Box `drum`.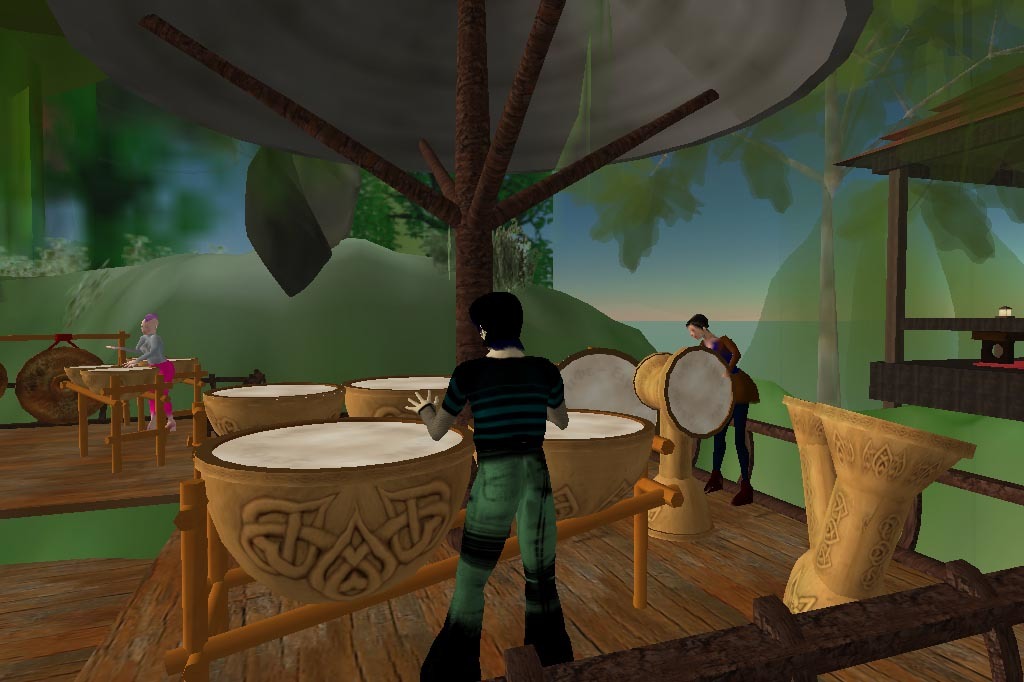
pyautogui.locateOnScreen(637, 345, 735, 439).
